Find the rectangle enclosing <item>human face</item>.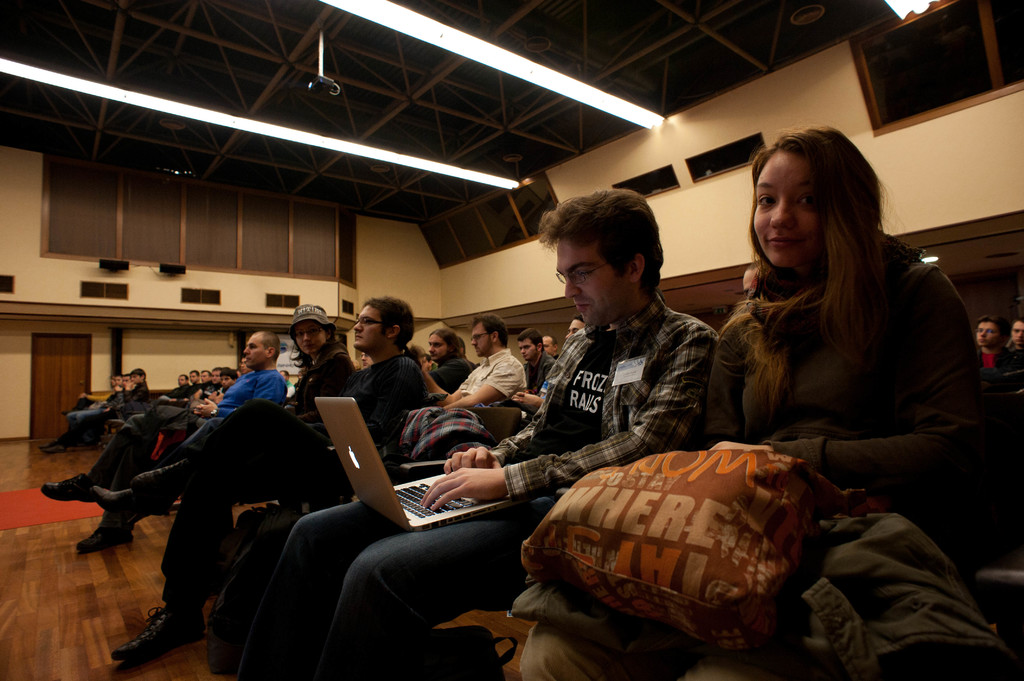
129, 373, 143, 381.
